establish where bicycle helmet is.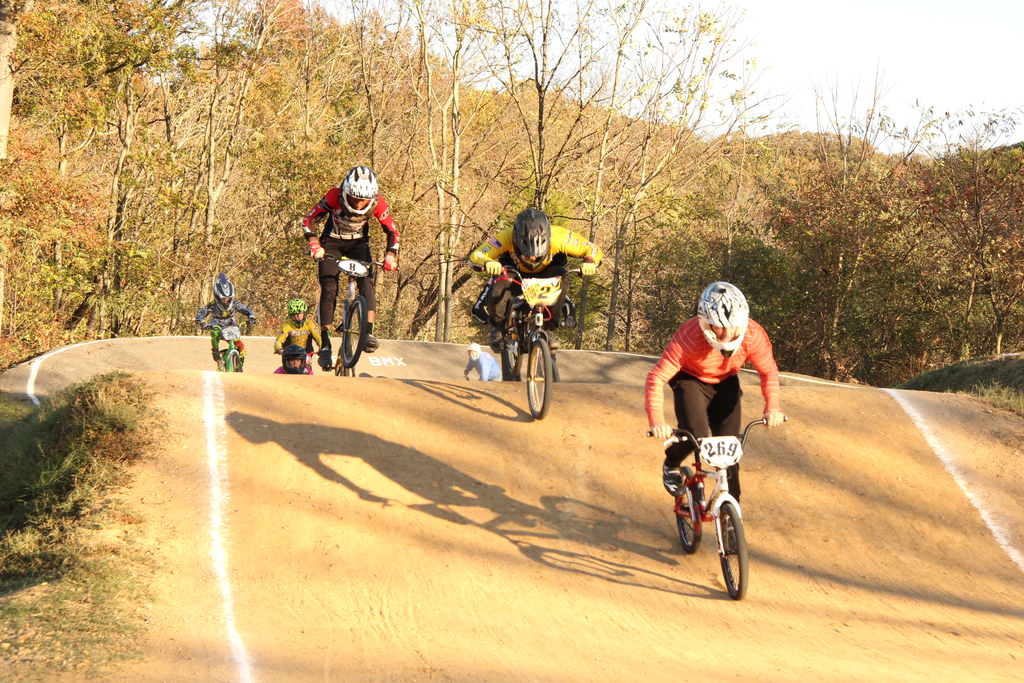
Established at bbox(212, 269, 236, 300).
